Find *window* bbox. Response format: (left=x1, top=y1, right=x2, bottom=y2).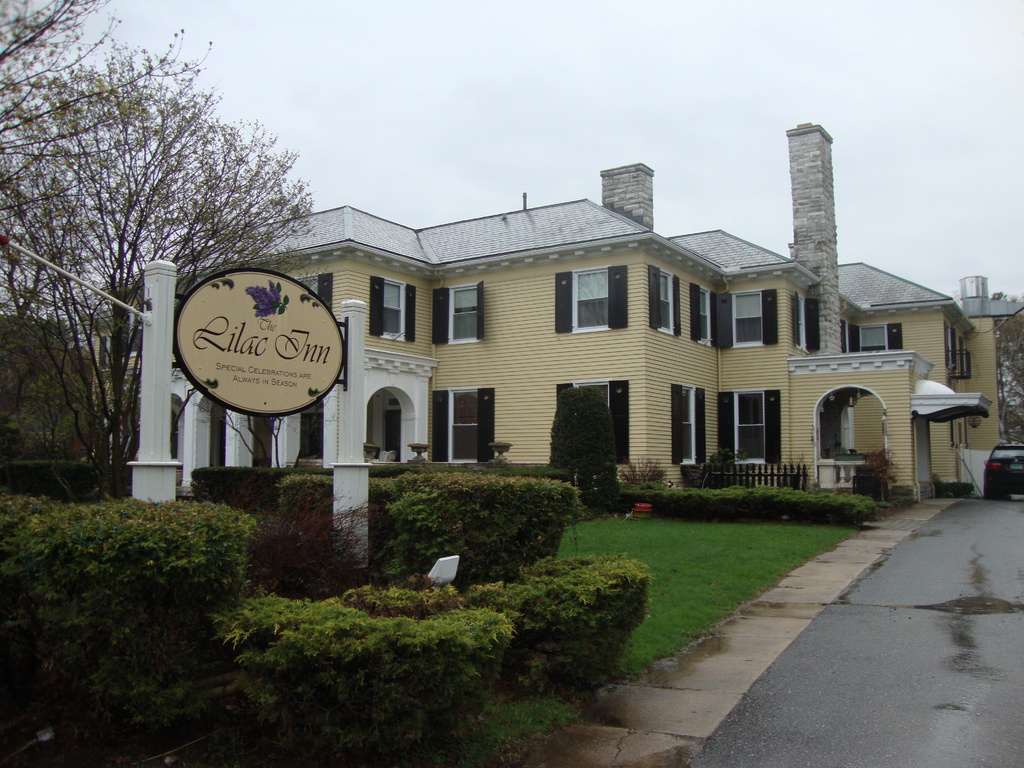
(left=790, top=295, right=821, bottom=355).
